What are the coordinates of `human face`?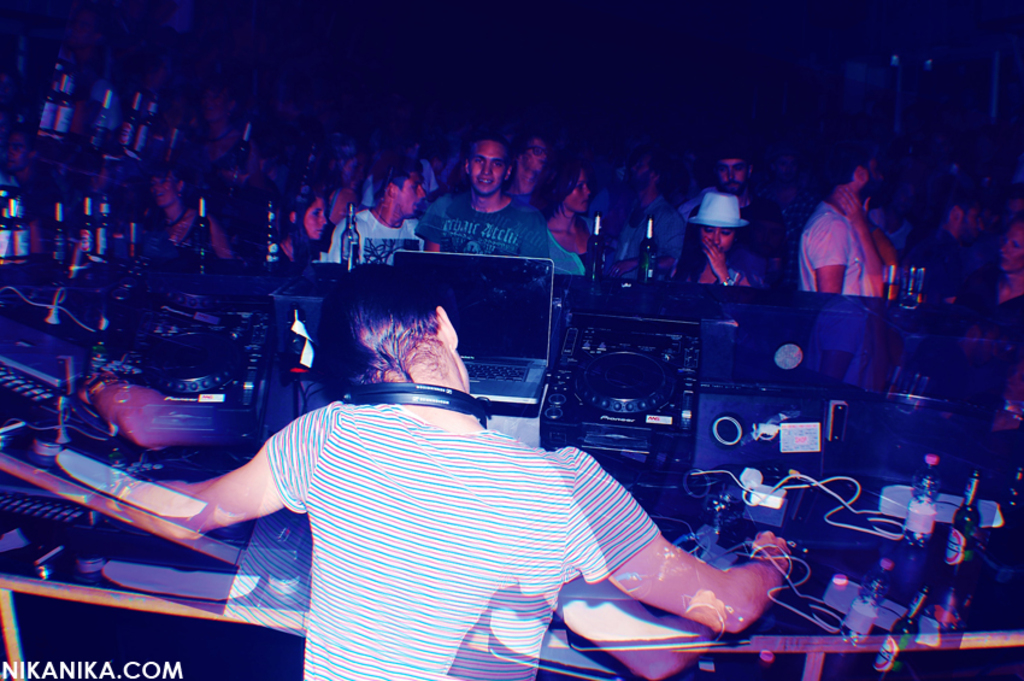
(x1=460, y1=356, x2=477, y2=392).
